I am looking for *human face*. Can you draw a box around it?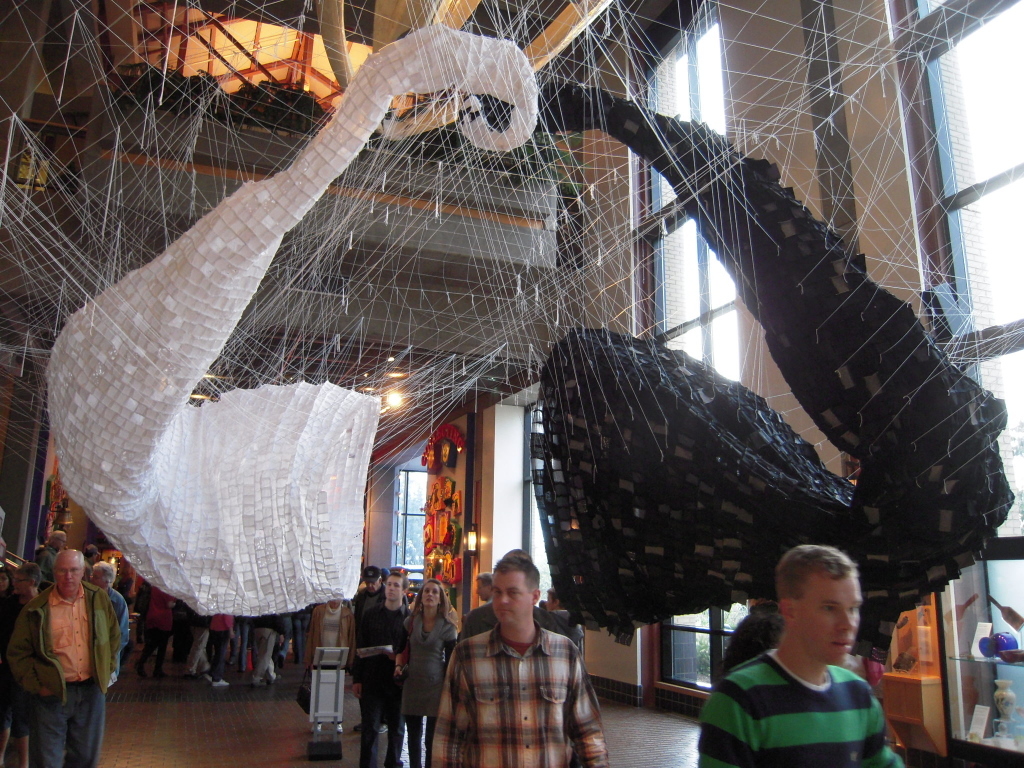
Sure, the bounding box is l=796, t=573, r=863, b=667.
